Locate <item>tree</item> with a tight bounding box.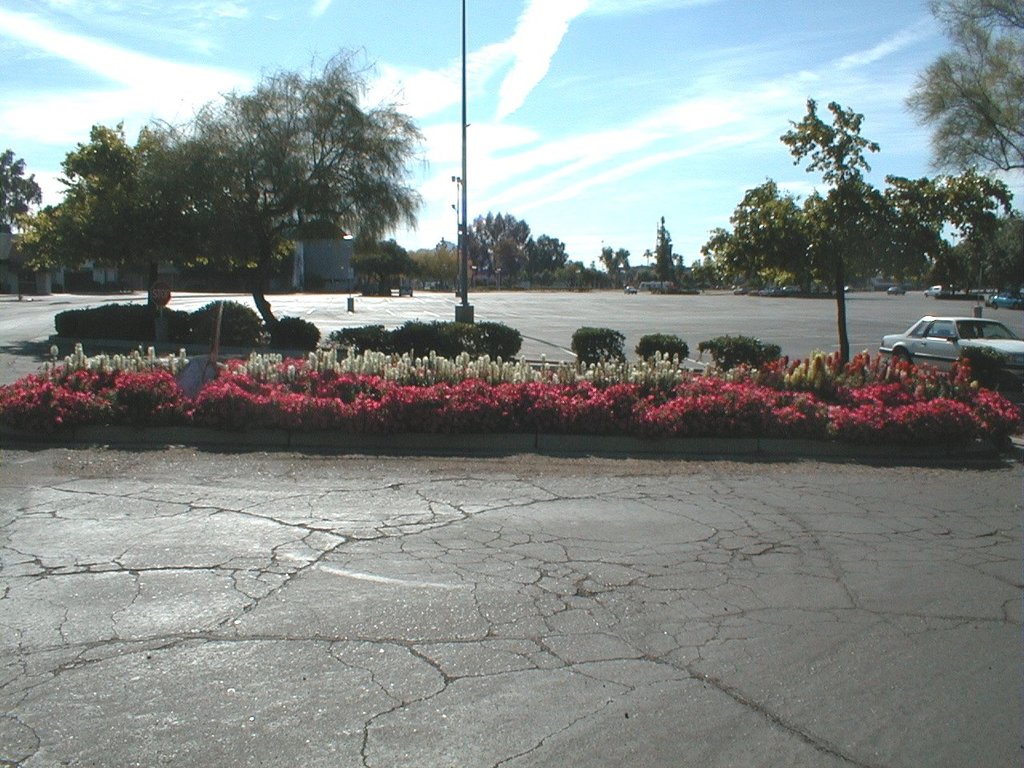
(902, 0, 1023, 170).
